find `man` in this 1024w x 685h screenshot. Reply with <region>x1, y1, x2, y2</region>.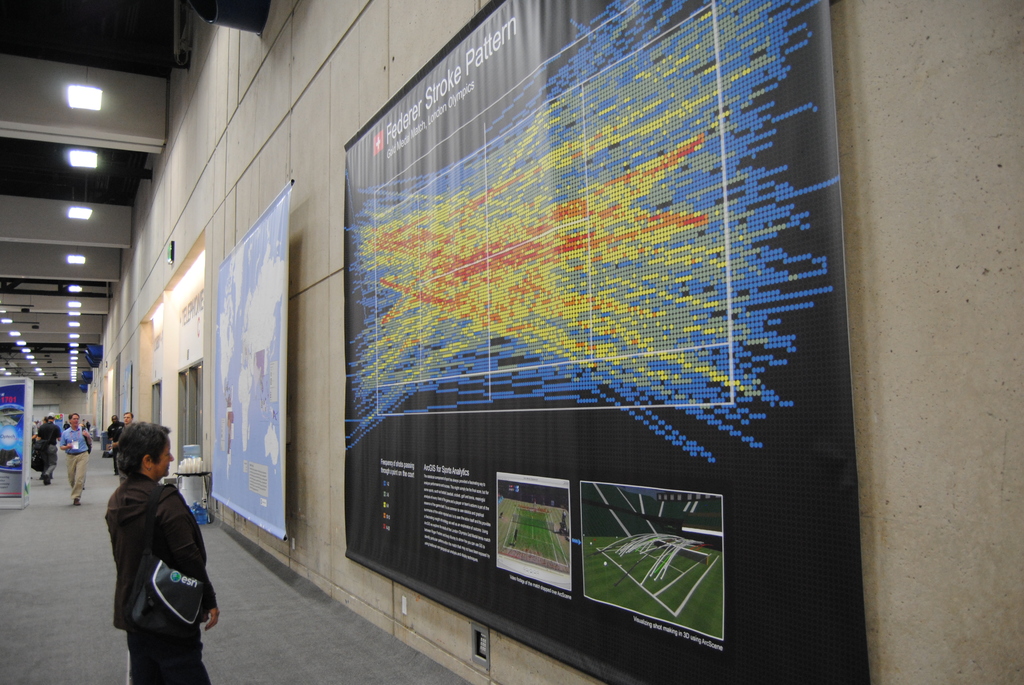
<region>111, 411, 141, 474</region>.
